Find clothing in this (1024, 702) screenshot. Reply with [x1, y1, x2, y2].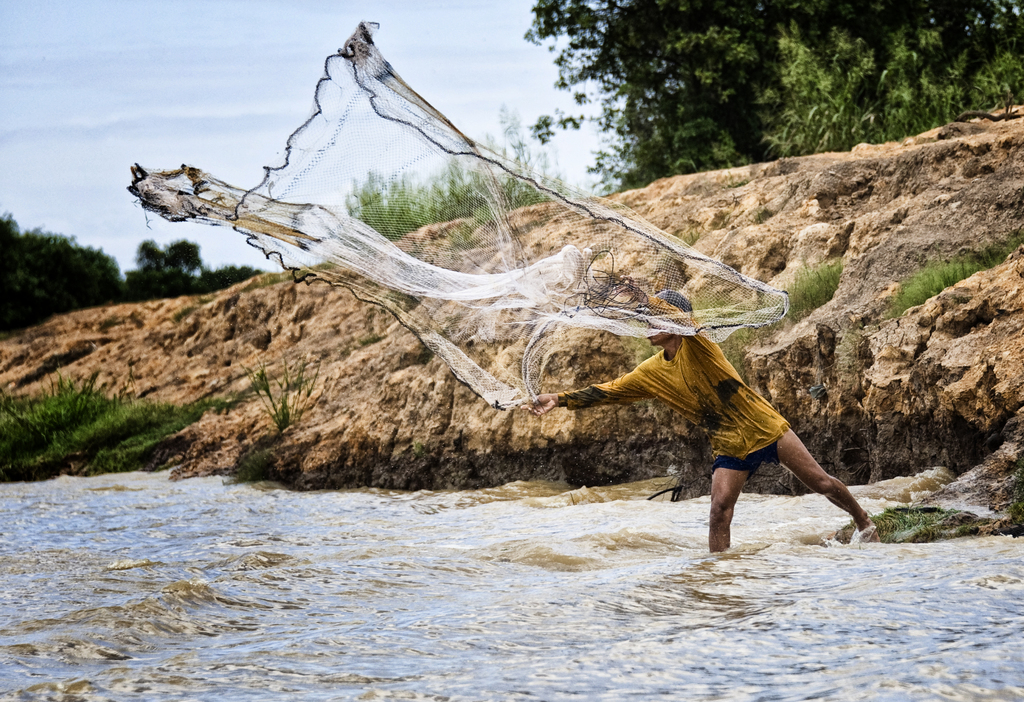
[534, 293, 792, 467].
